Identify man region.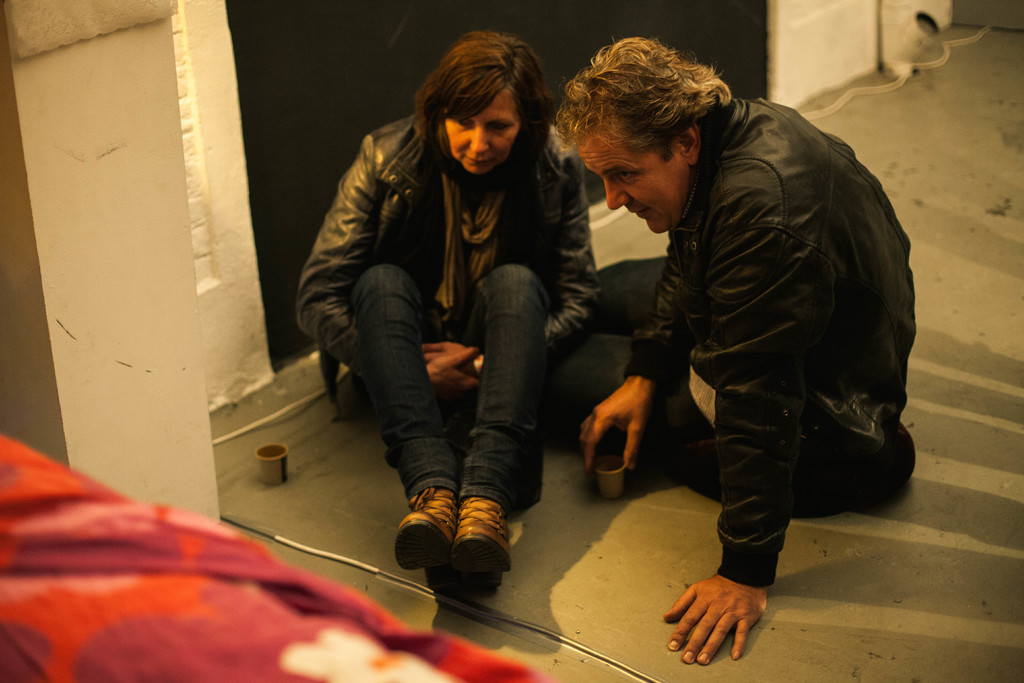
Region: x1=543 y1=13 x2=913 y2=659.
